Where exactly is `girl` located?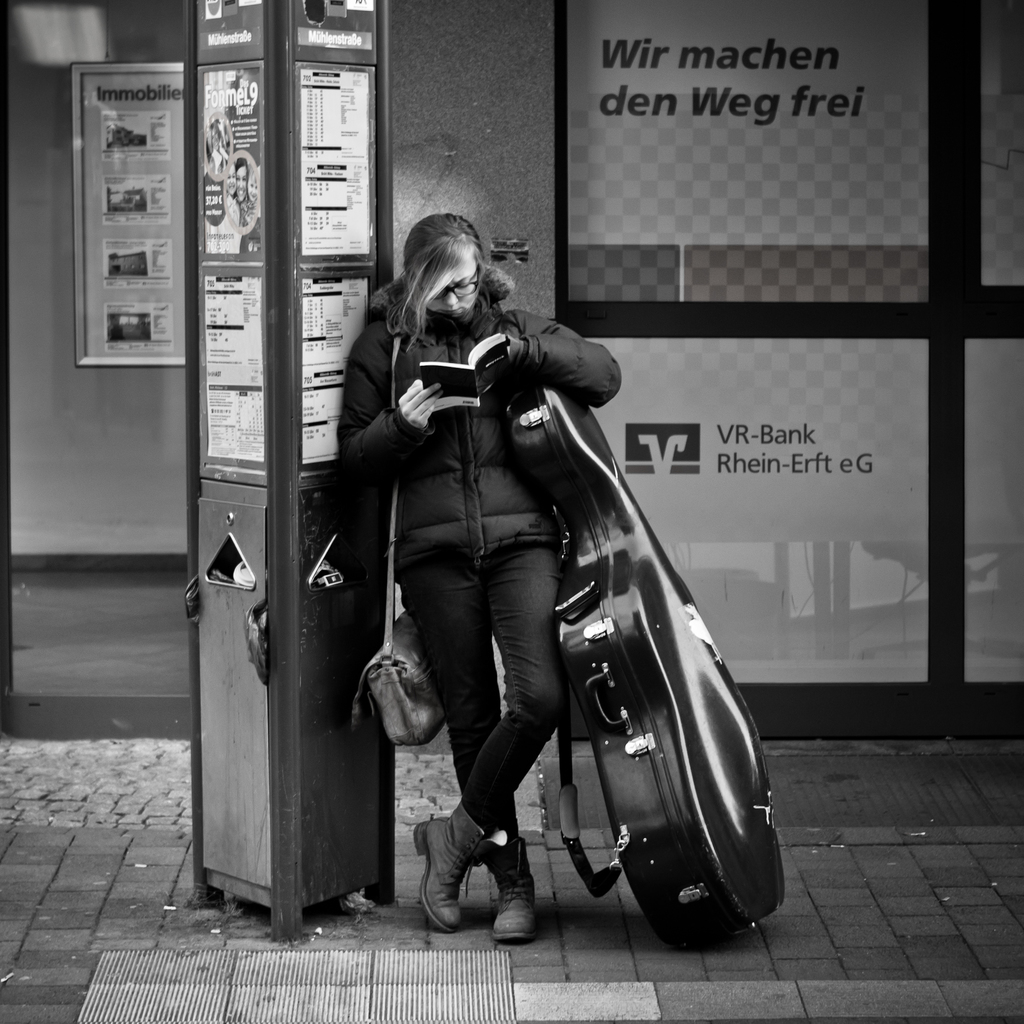
Its bounding box is left=315, top=214, right=634, bottom=950.
